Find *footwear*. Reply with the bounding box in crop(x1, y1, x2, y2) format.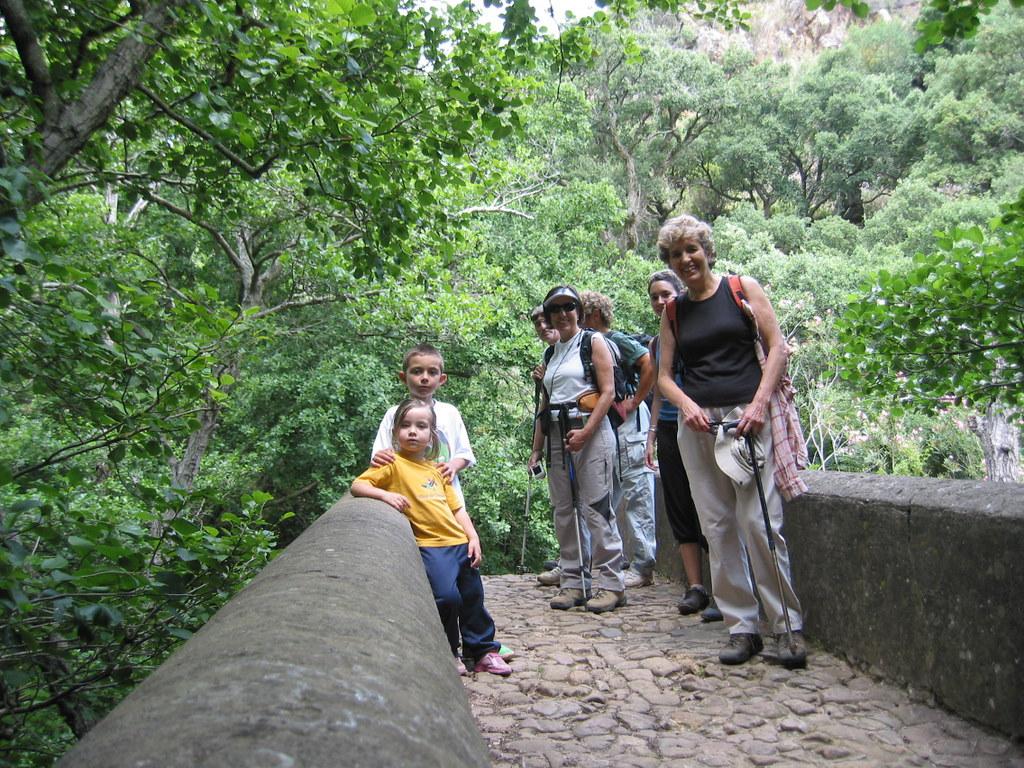
crop(780, 633, 820, 668).
